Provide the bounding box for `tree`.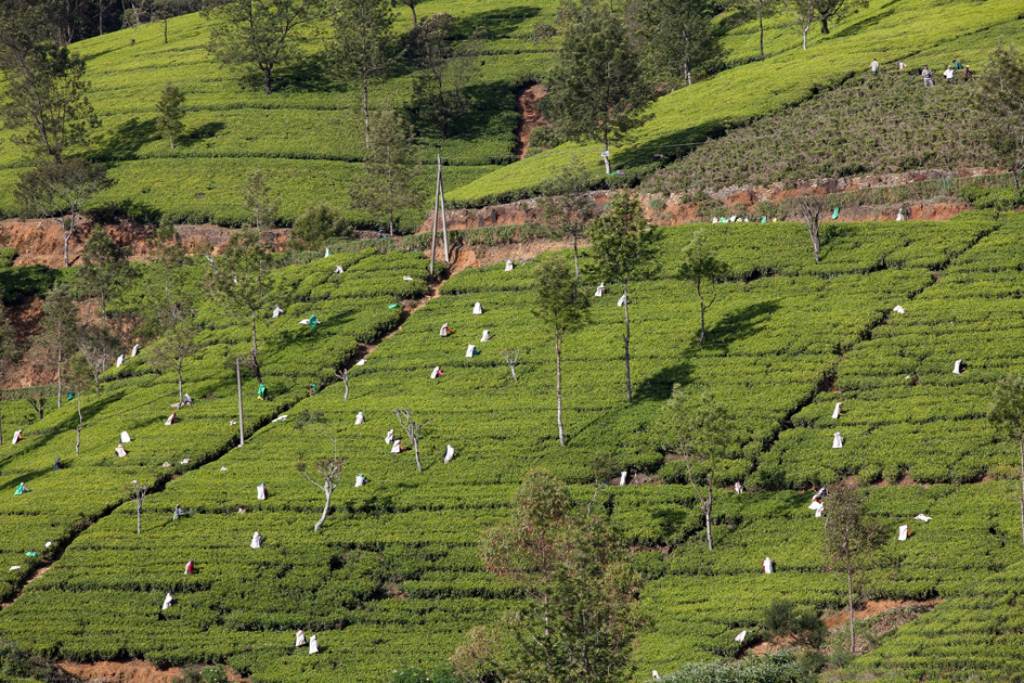
rect(578, 181, 668, 404).
